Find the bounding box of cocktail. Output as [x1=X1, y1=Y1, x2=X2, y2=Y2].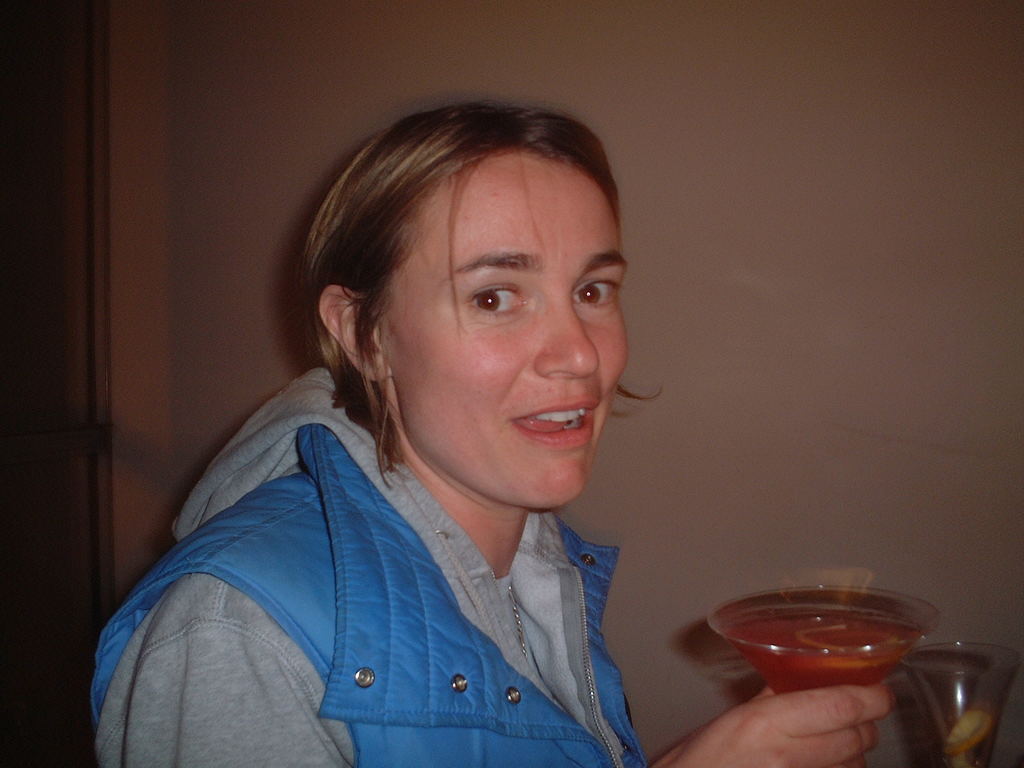
[x1=883, y1=642, x2=1021, y2=764].
